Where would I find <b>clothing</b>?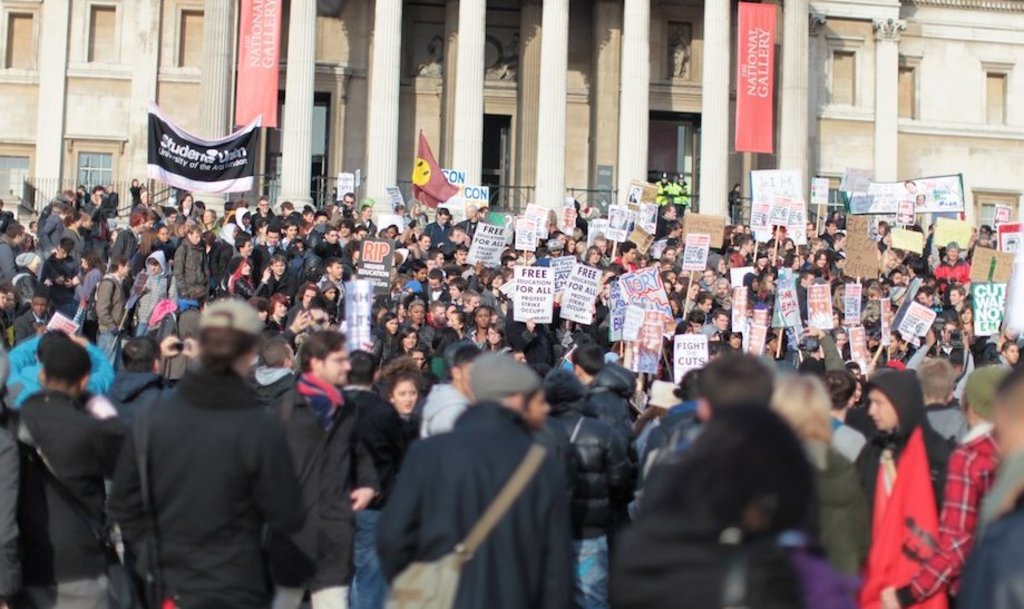
At {"x1": 94, "y1": 273, "x2": 126, "y2": 341}.
